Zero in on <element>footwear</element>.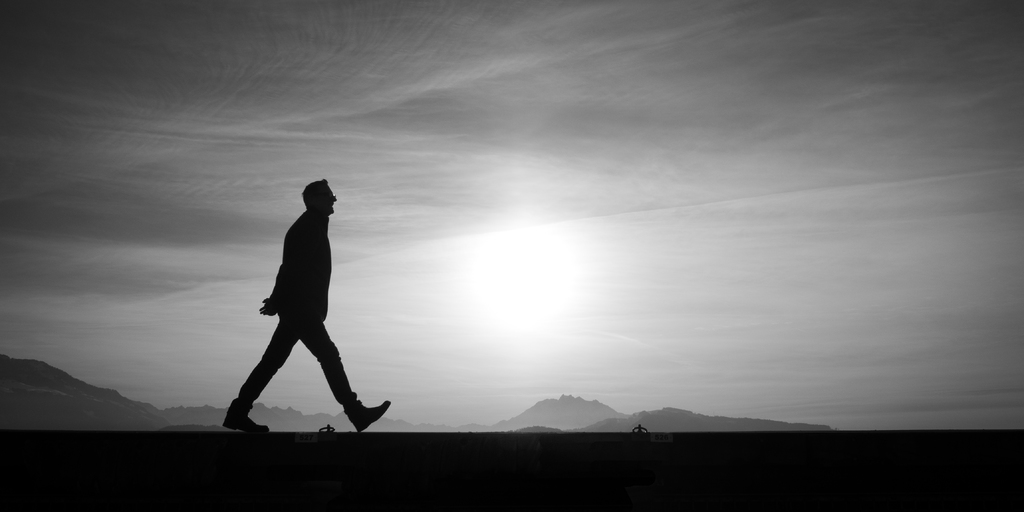
Zeroed in: 218:414:271:430.
